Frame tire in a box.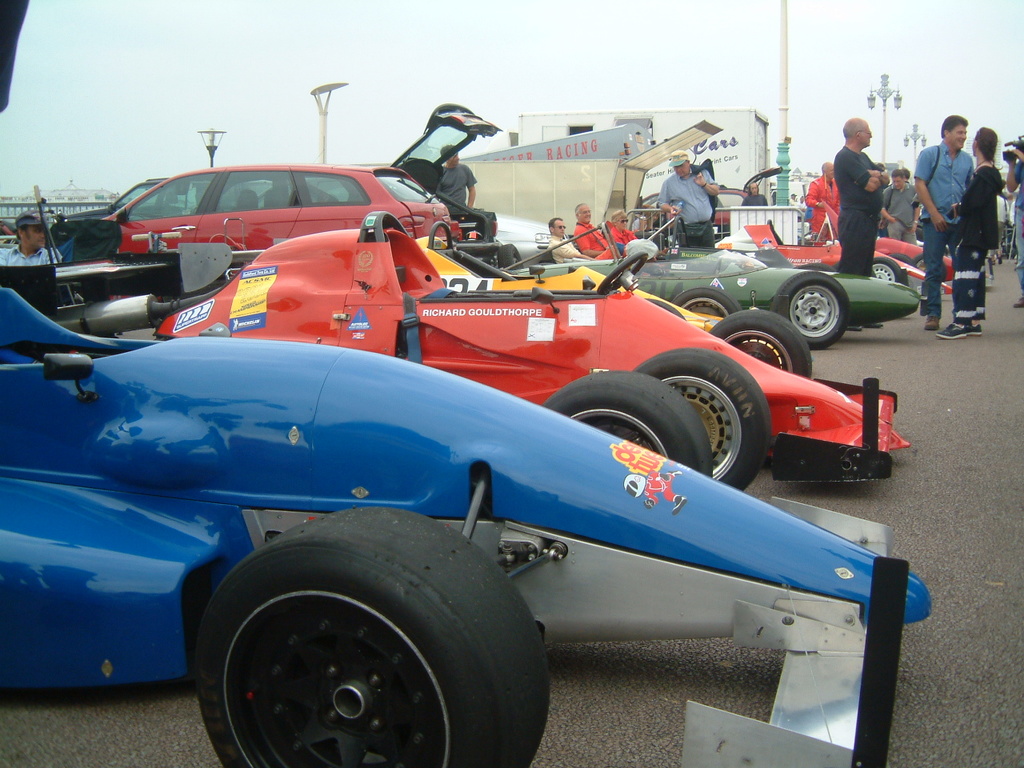
bbox=(908, 250, 938, 272).
